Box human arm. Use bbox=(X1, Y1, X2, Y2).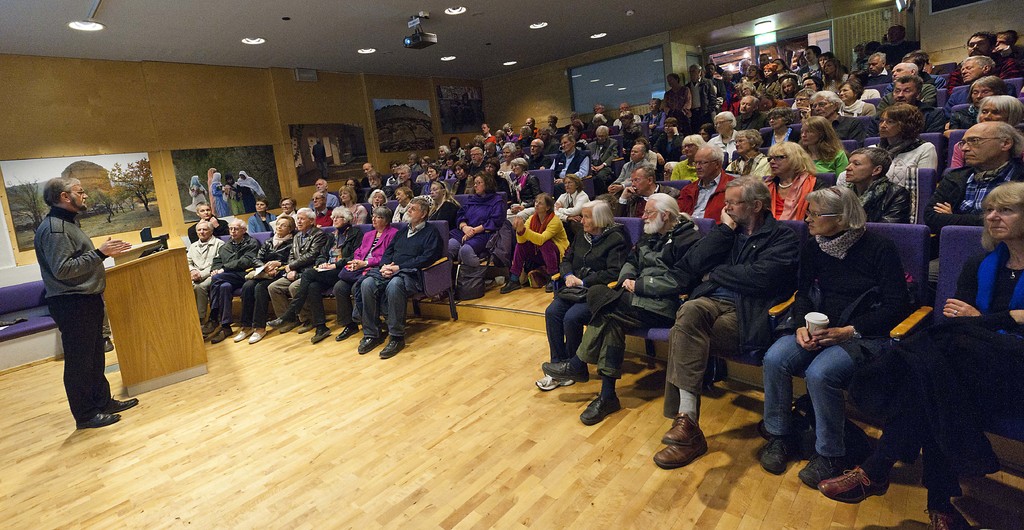
bbox=(289, 238, 326, 269).
